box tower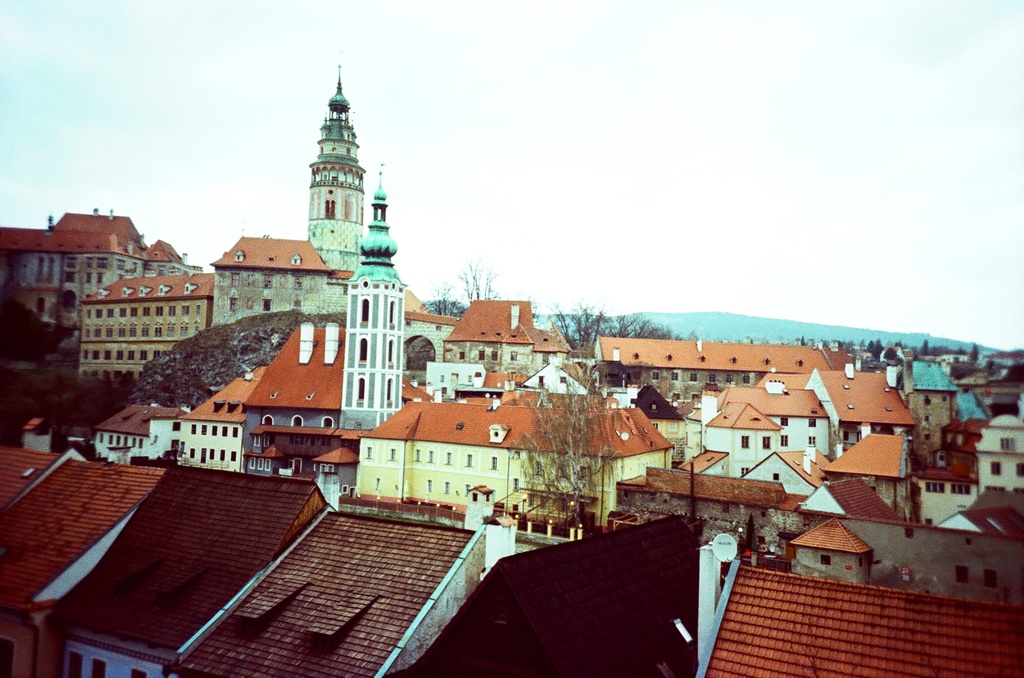
[305,64,367,272]
